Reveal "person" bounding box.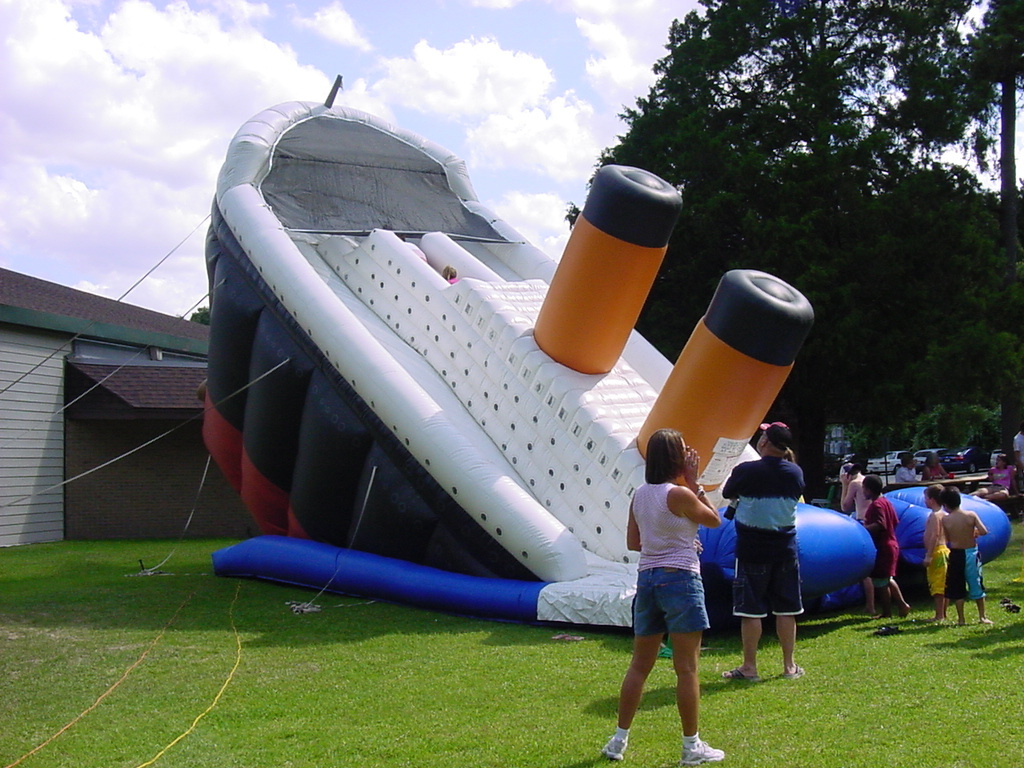
Revealed: (859, 476, 915, 612).
